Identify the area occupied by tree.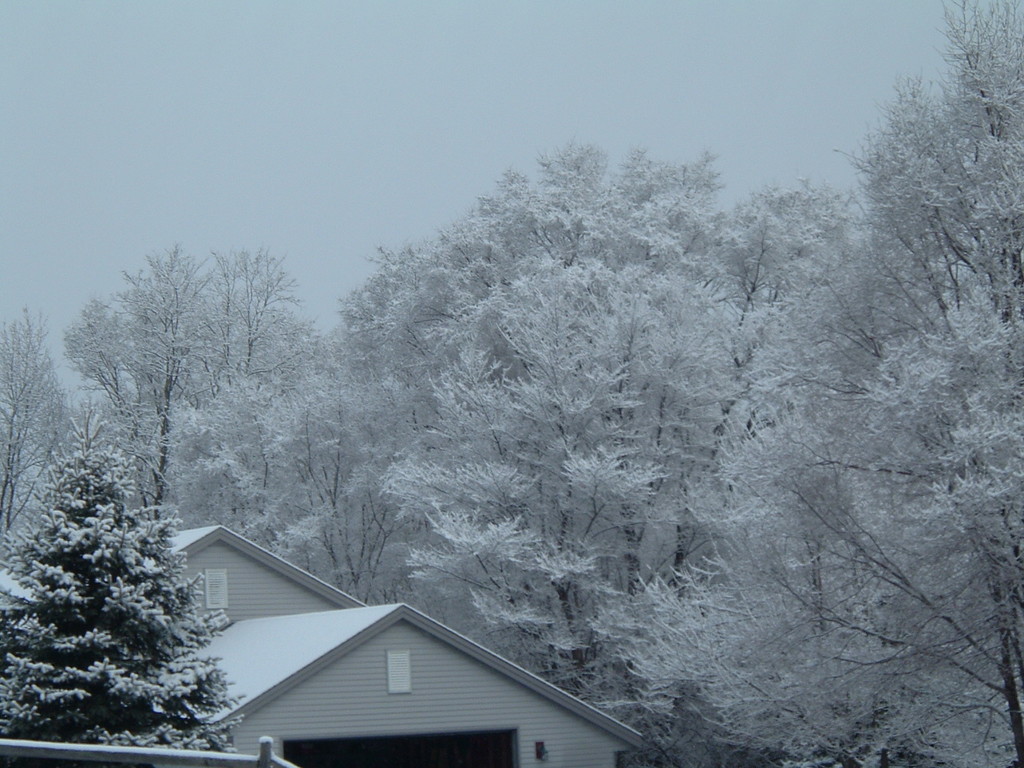
Area: crop(646, 270, 782, 616).
